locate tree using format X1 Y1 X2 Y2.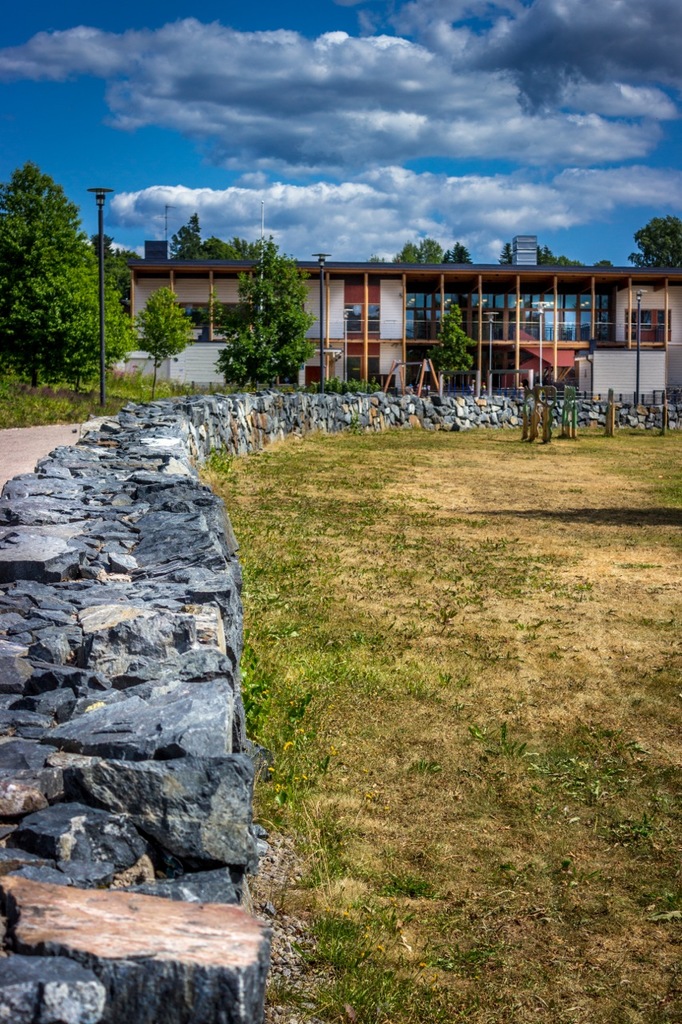
626 216 681 271.
